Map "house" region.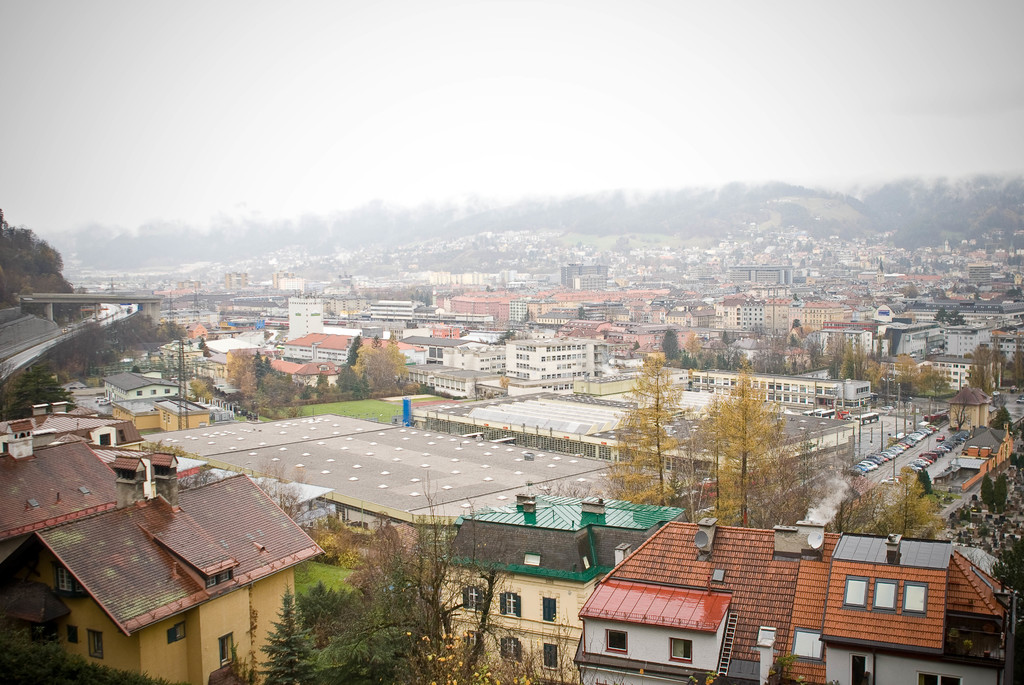
Mapped to x1=135, y1=395, x2=211, y2=438.
